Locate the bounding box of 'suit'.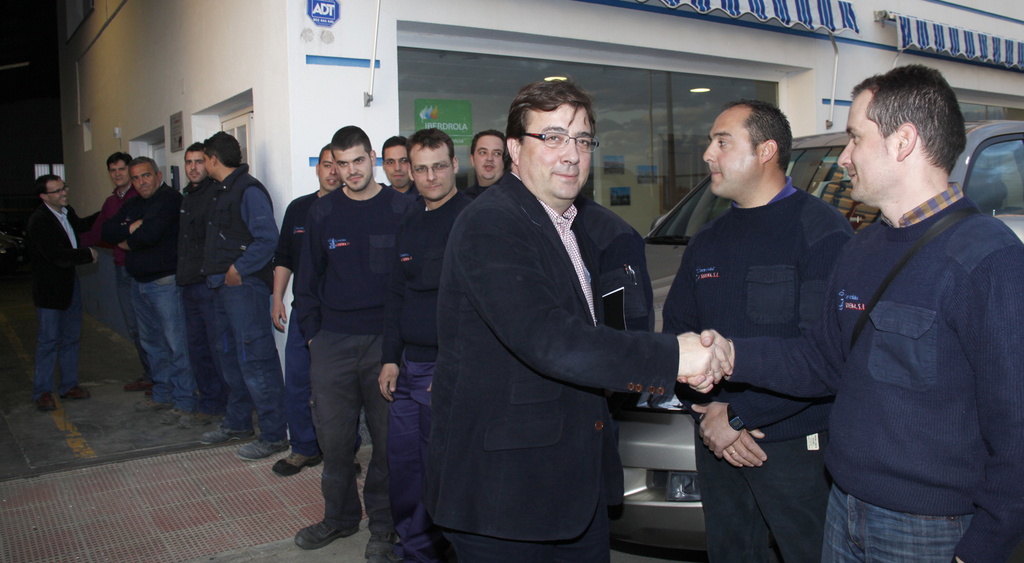
Bounding box: (22,201,107,308).
